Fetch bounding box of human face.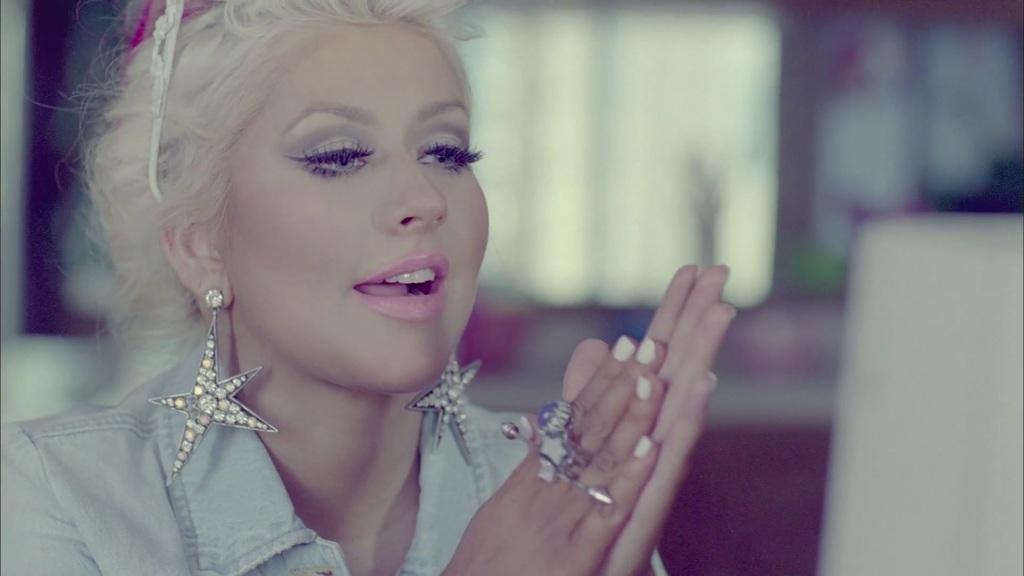
Bbox: crop(226, 26, 491, 390).
